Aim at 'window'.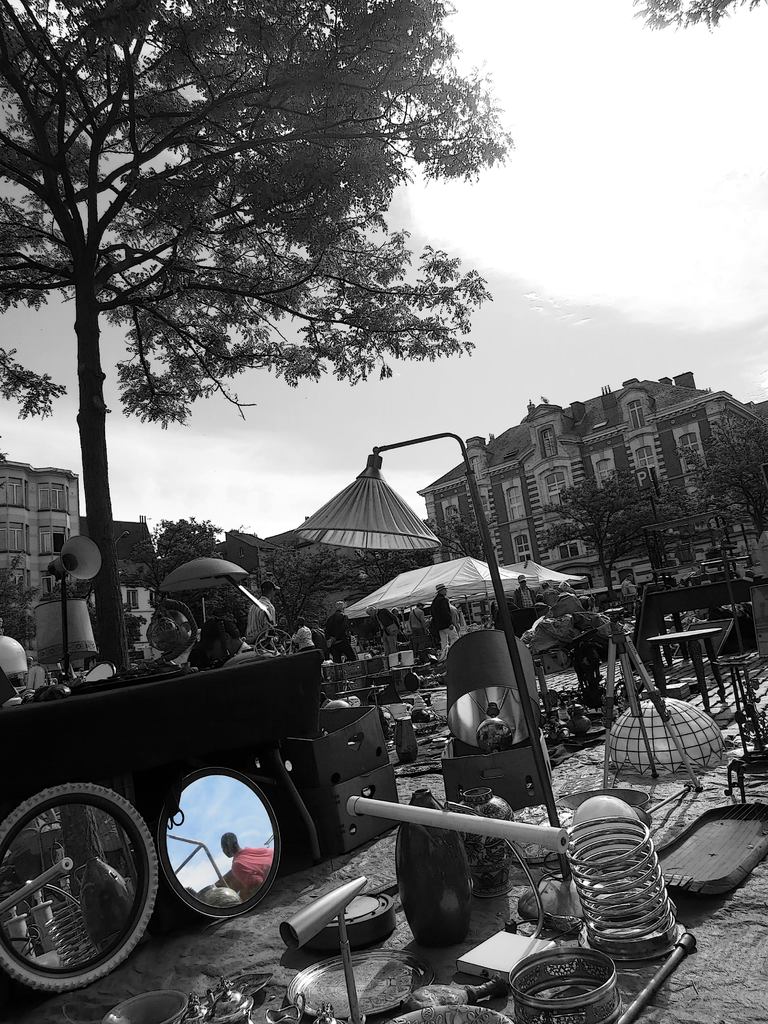
Aimed at (x1=589, y1=451, x2=616, y2=484).
